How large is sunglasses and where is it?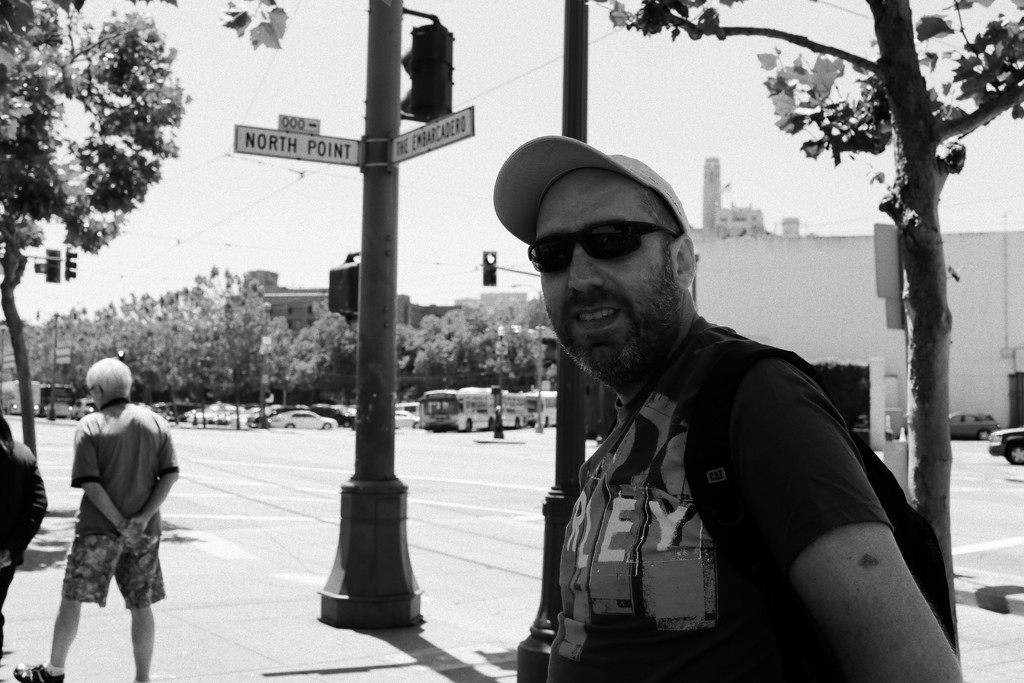
Bounding box: l=529, t=217, r=679, b=274.
